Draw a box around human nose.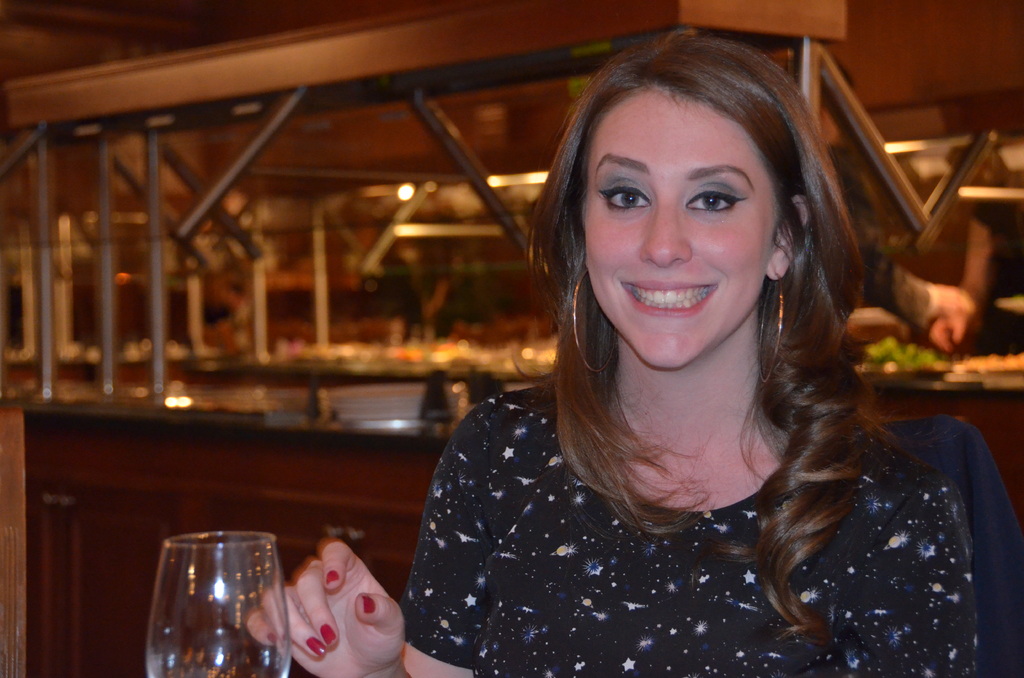
637/197/692/268.
